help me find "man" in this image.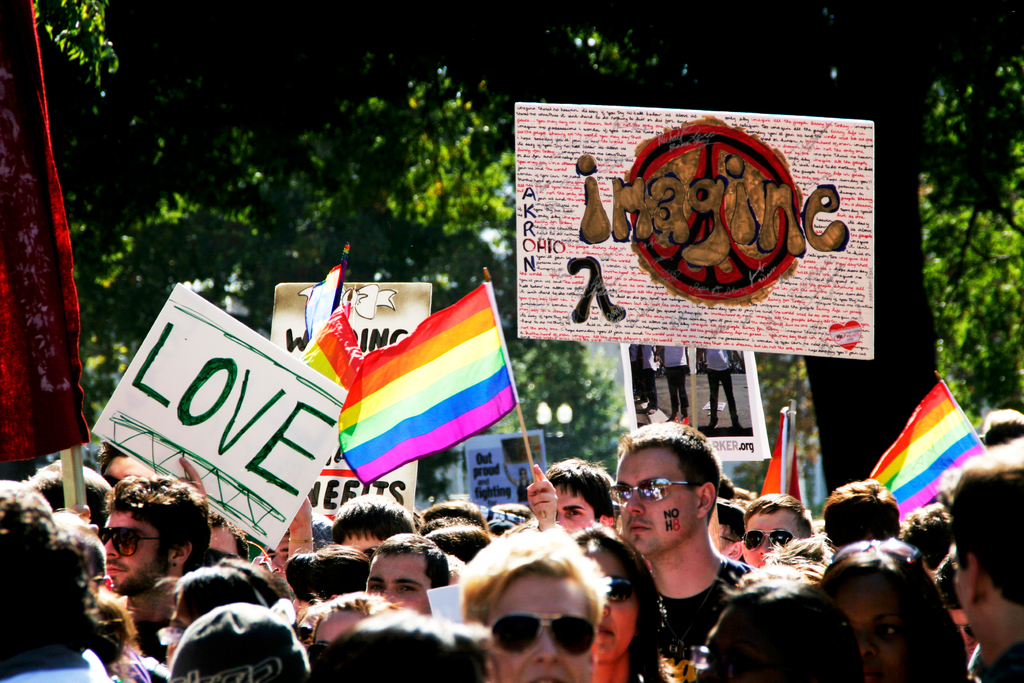
Found it: 696:343:748:439.
